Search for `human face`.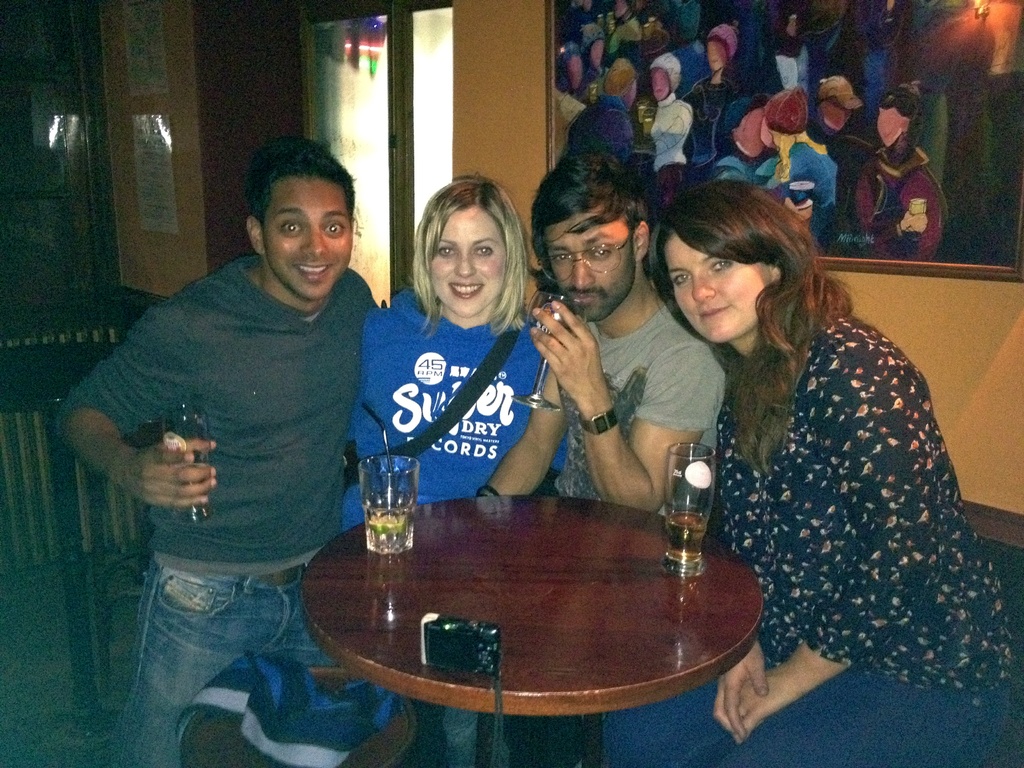
Found at [x1=265, y1=191, x2=353, y2=303].
